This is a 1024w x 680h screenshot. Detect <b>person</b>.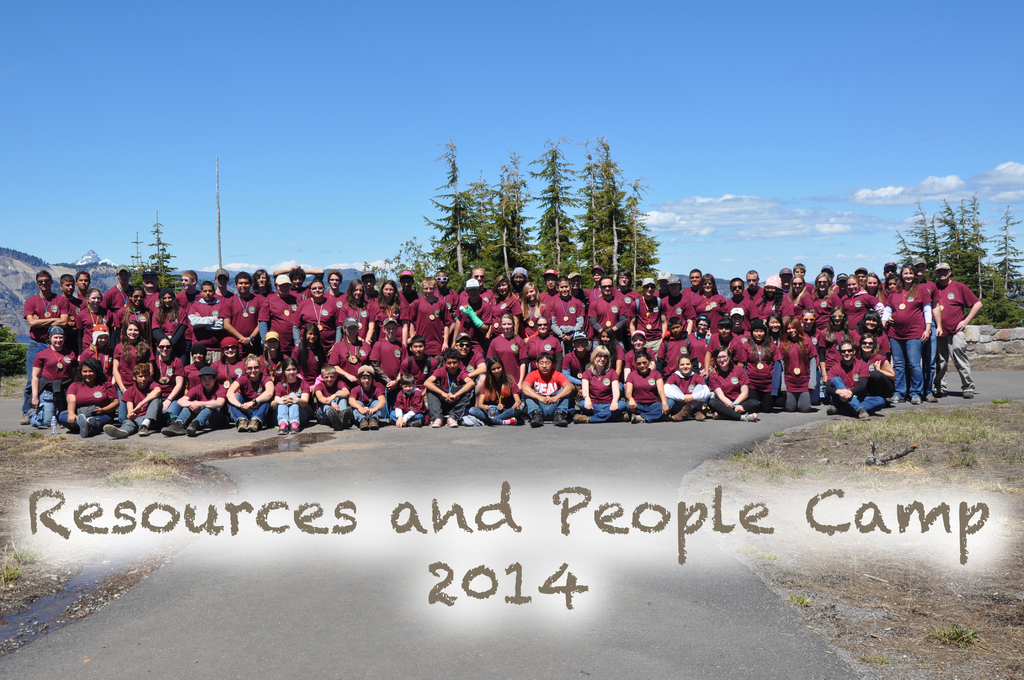
[x1=797, y1=305, x2=820, y2=350].
